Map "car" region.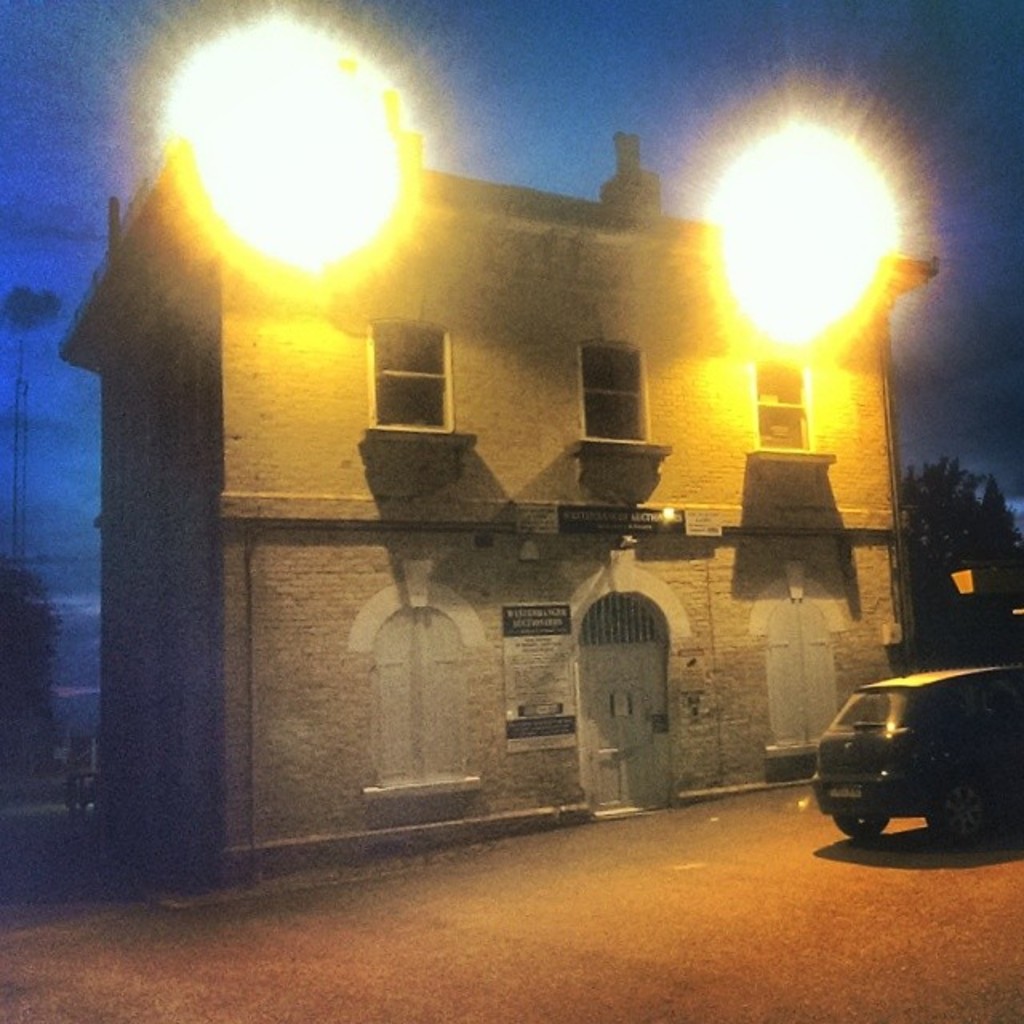
Mapped to box(811, 653, 1022, 862).
